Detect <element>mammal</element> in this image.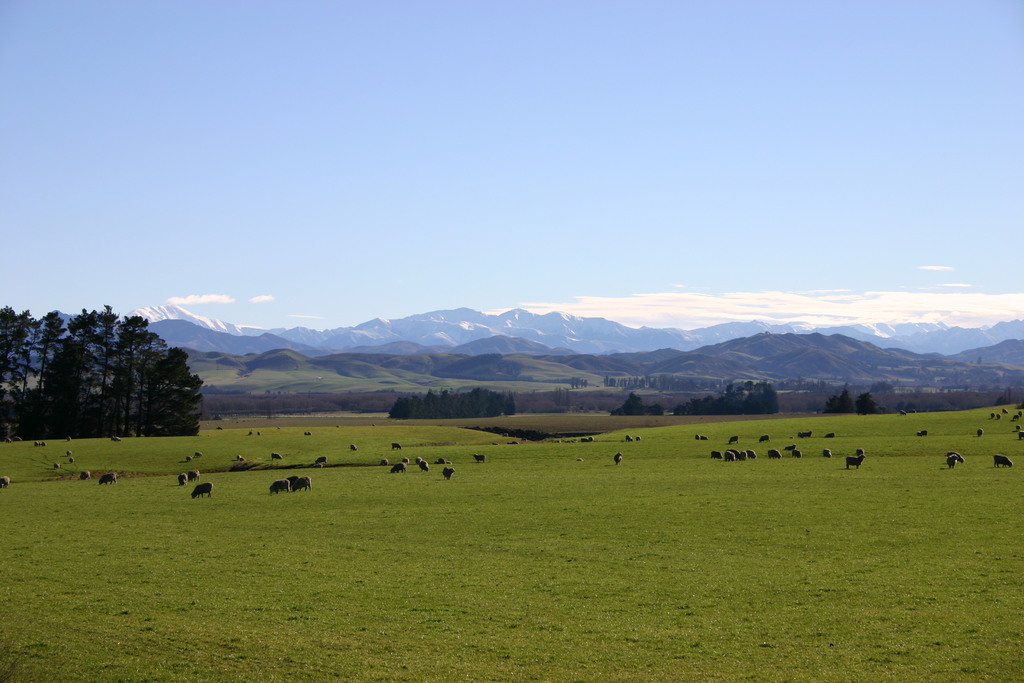
Detection: left=68, top=457, right=75, bottom=463.
